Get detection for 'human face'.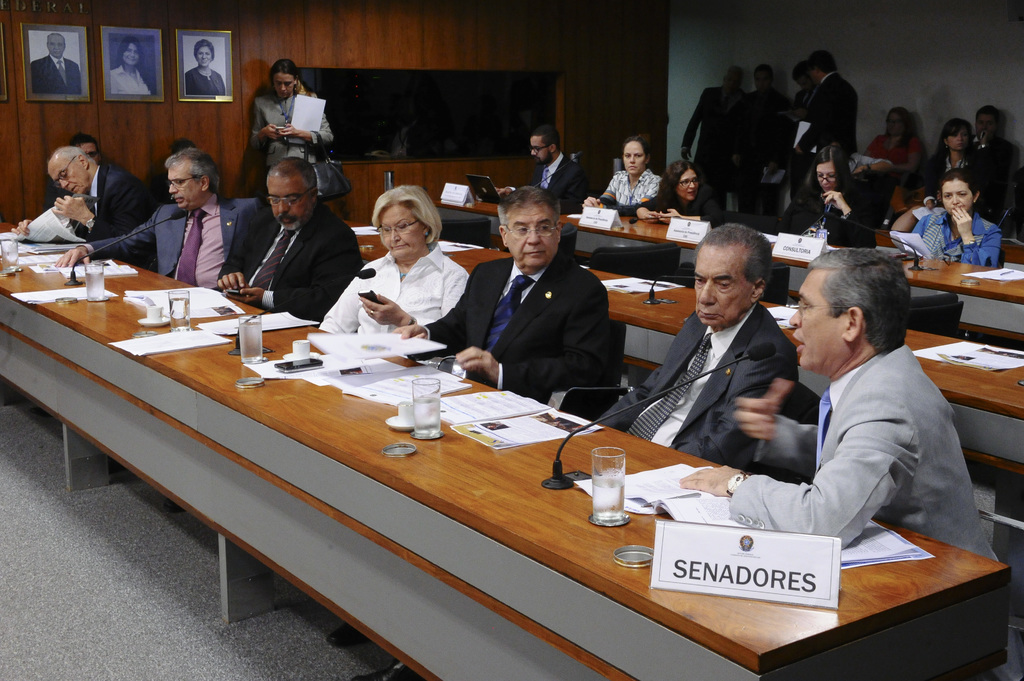
Detection: [978,111,1000,141].
